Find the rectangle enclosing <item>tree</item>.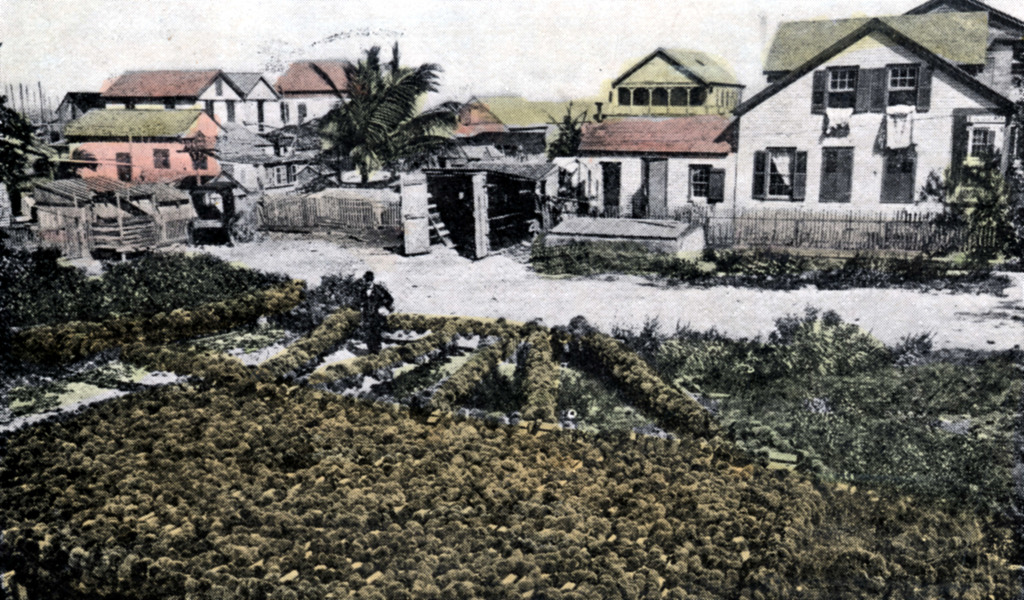
[0, 94, 37, 194].
